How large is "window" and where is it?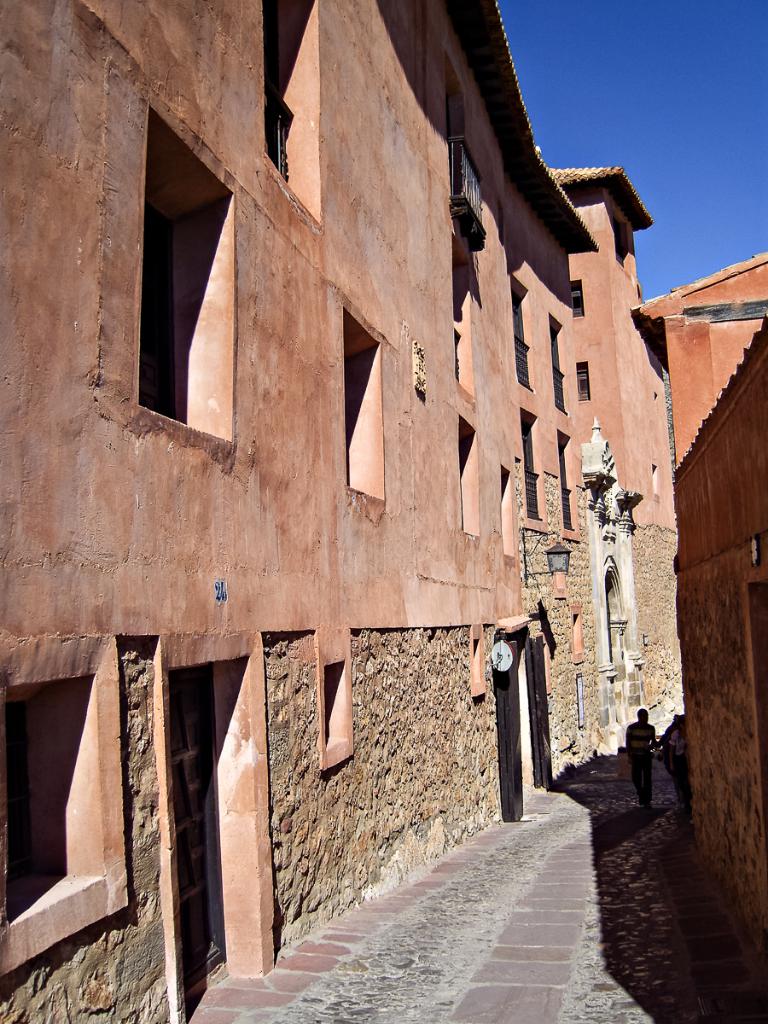
Bounding box: region(137, 83, 235, 458).
